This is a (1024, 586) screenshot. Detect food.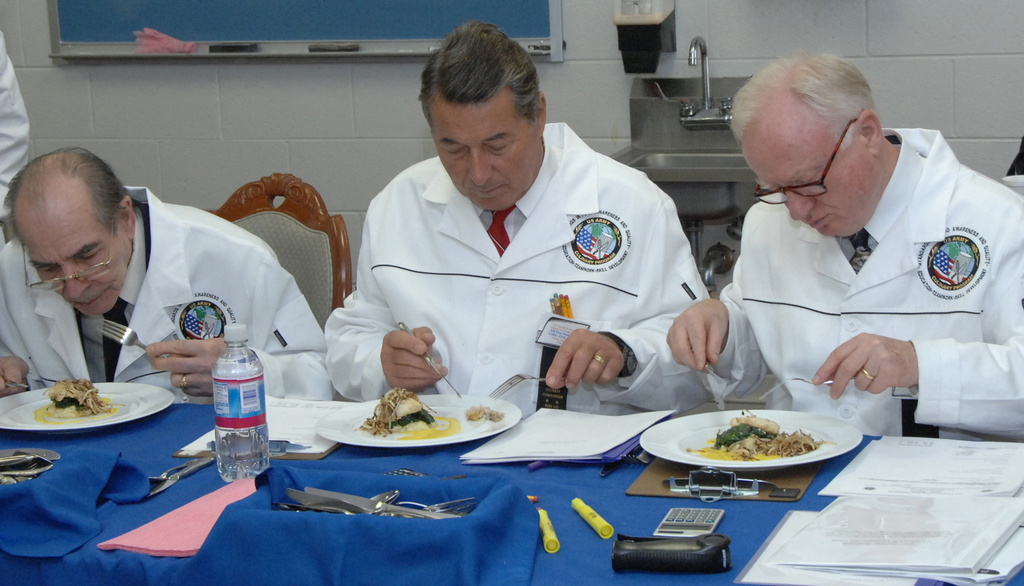
{"left": 461, "top": 402, "right": 494, "bottom": 421}.
